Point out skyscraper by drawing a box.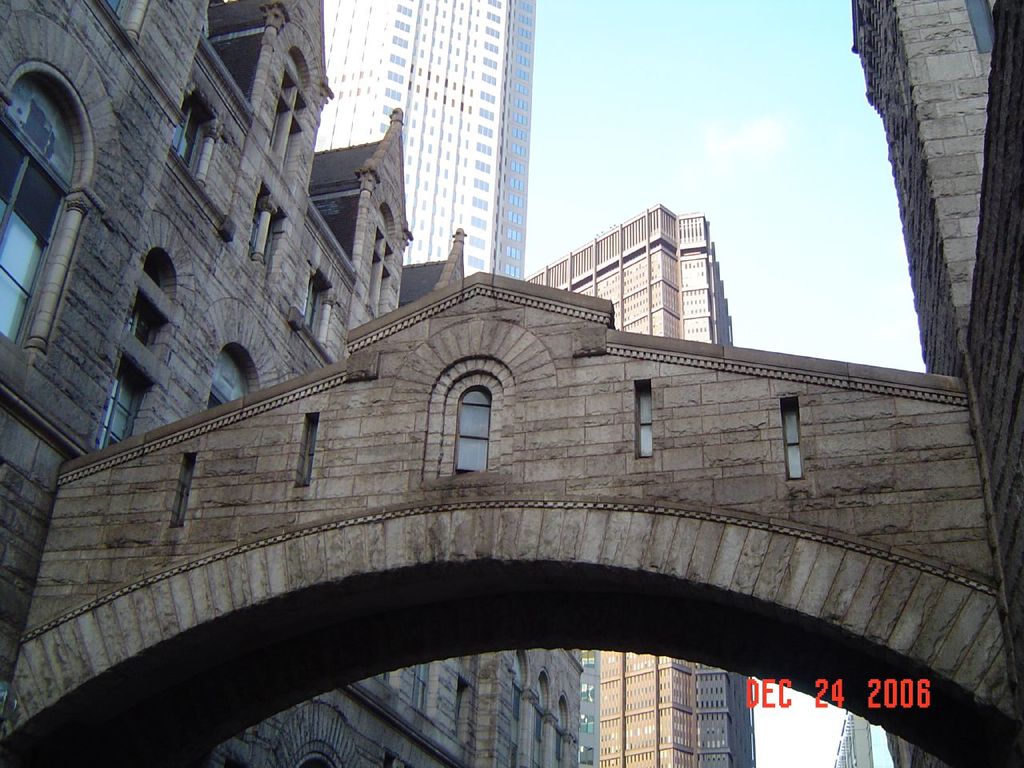
311,0,549,282.
